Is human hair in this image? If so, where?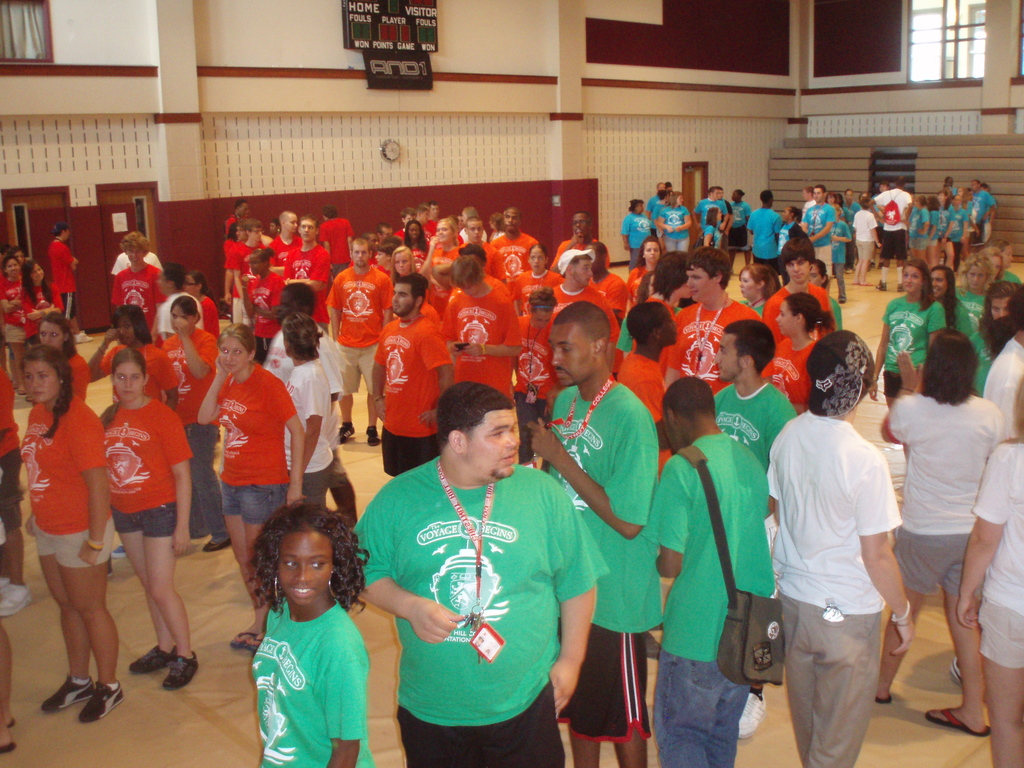
Yes, at box=[375, 243, 396, 256].
